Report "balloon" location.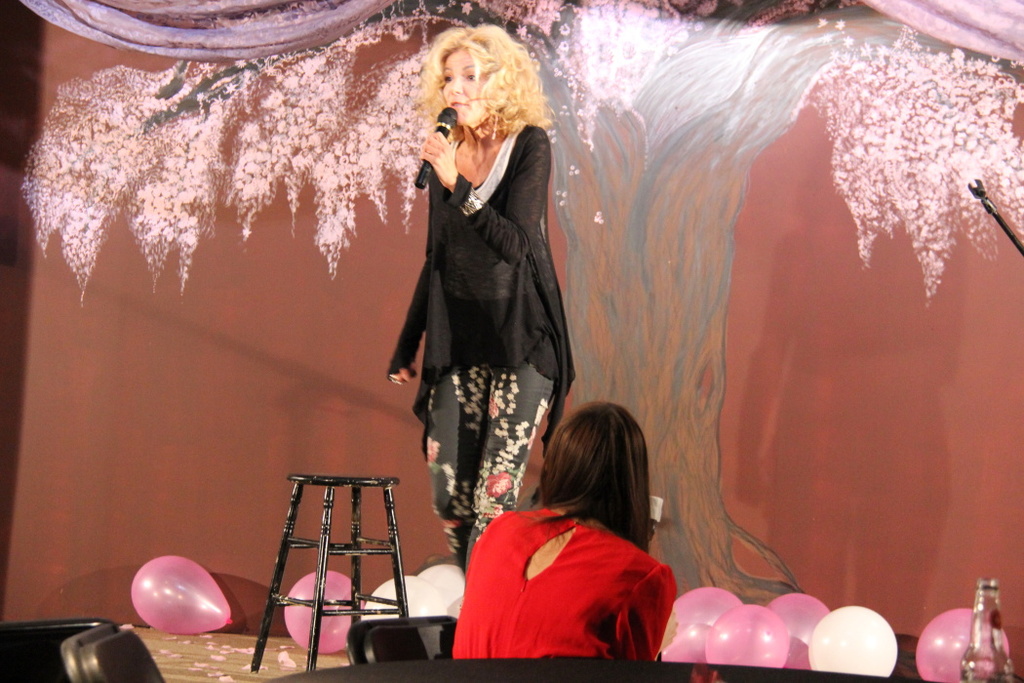
Report: [359, 575, 415, 619].
